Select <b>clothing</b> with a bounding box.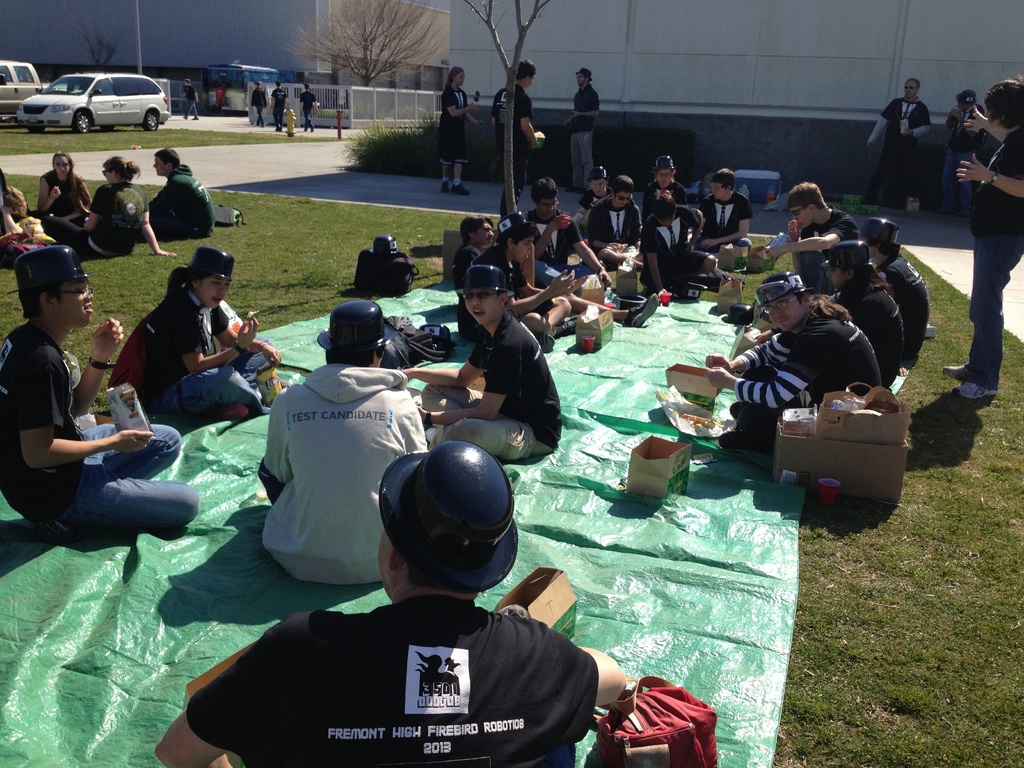
crop(818, 268, 912, 372).
